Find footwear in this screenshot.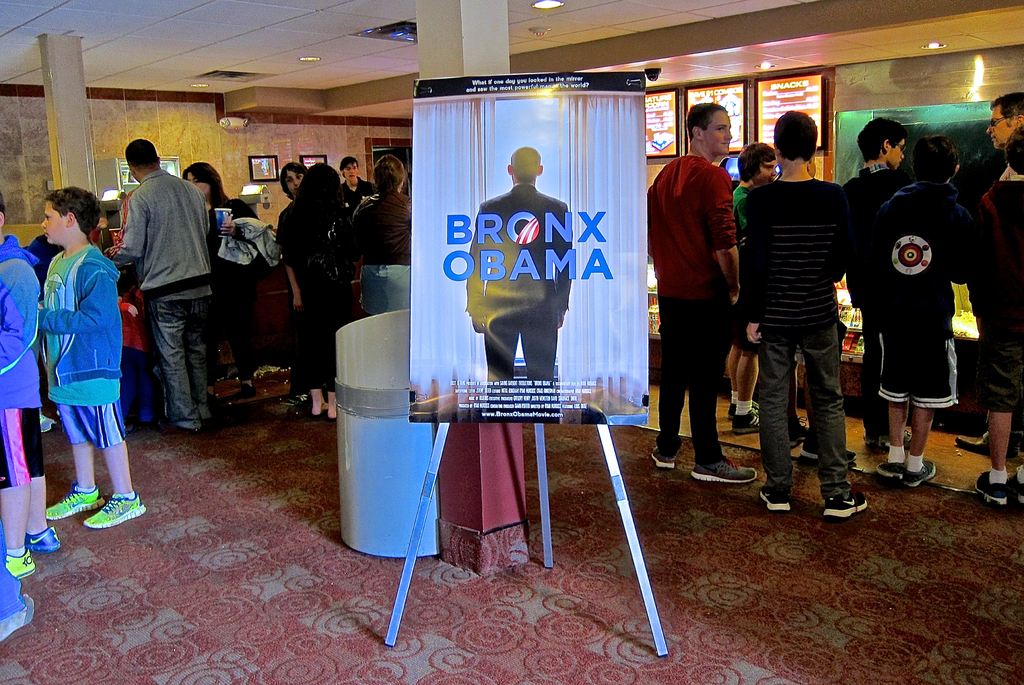
The bounding box for footwear is select_region(83, 490, 144, 527).
